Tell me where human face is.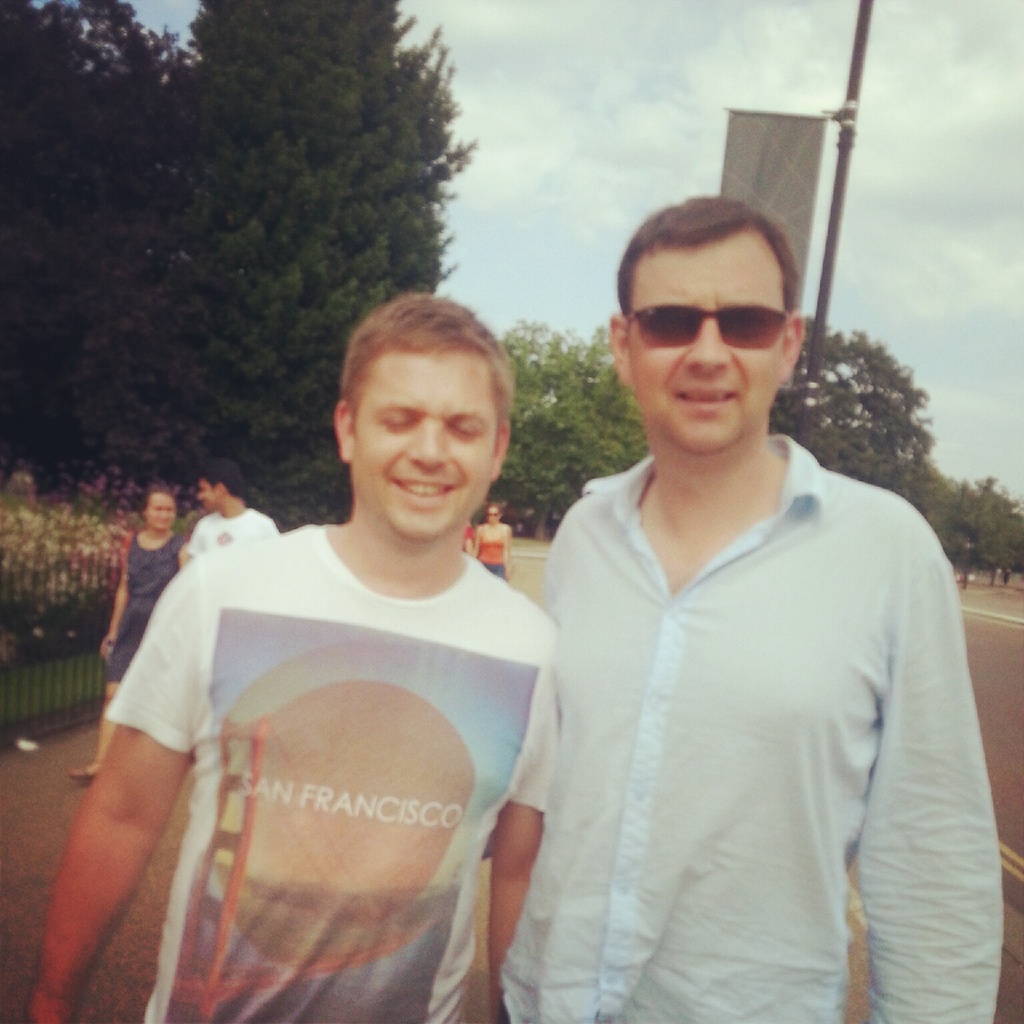
human face is at crop(146, 489, 179, 535).
